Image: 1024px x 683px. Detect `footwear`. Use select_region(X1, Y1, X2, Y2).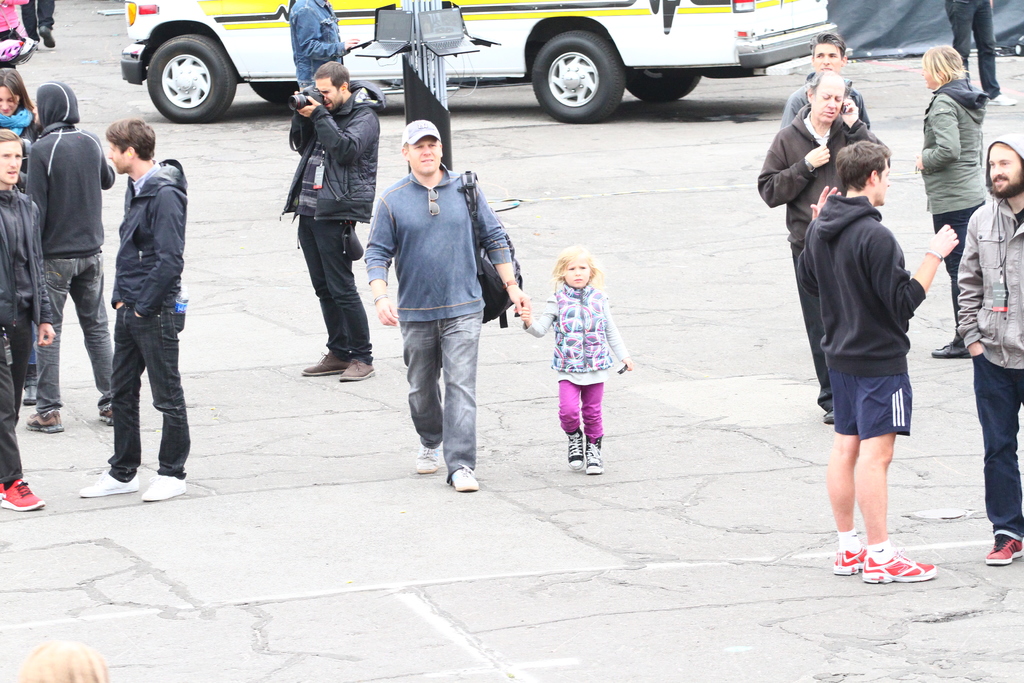
select_region(337, 356, 369, 385).
